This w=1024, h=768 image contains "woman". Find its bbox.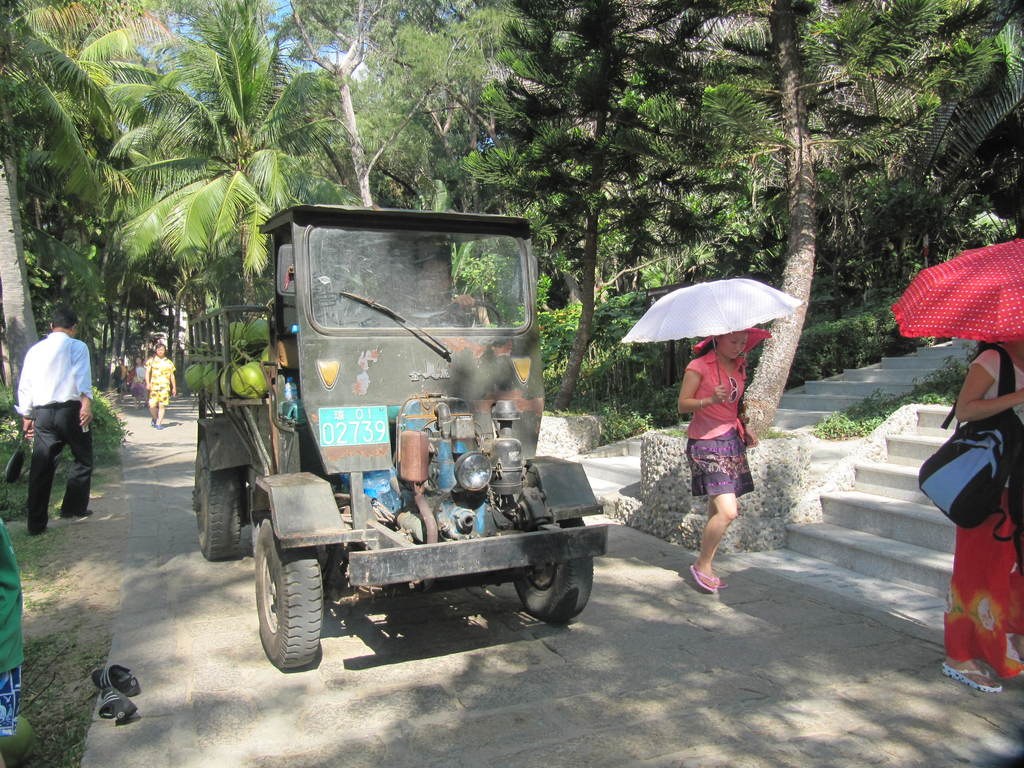
<bbox>143, 348, 174, 424</bbox>.
